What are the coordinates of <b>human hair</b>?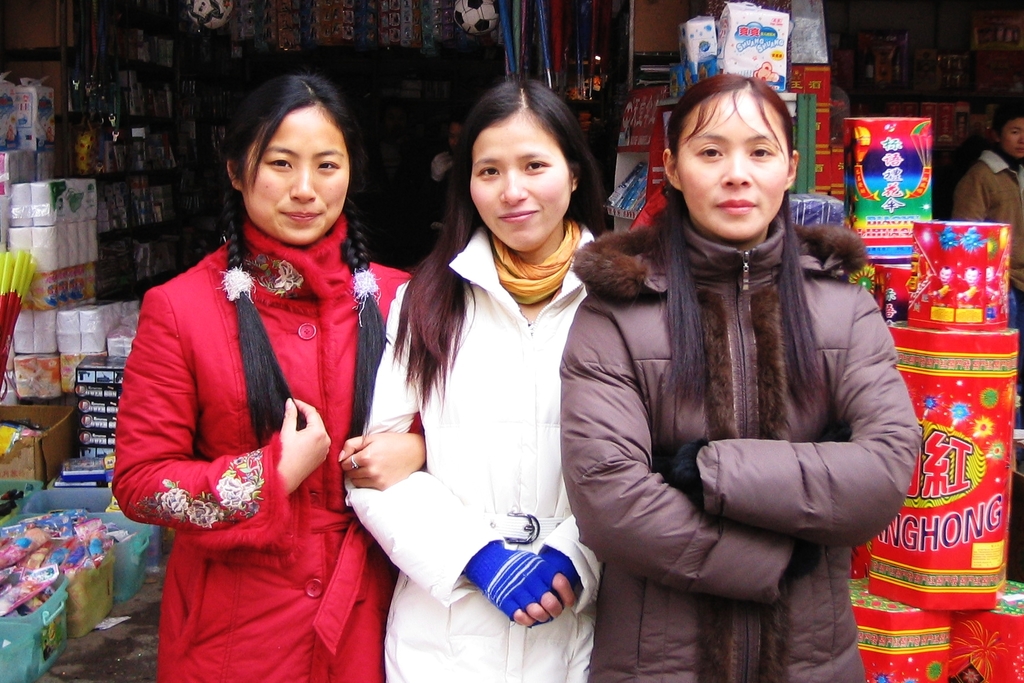
<region>387, 79, 612, 402</region>.
